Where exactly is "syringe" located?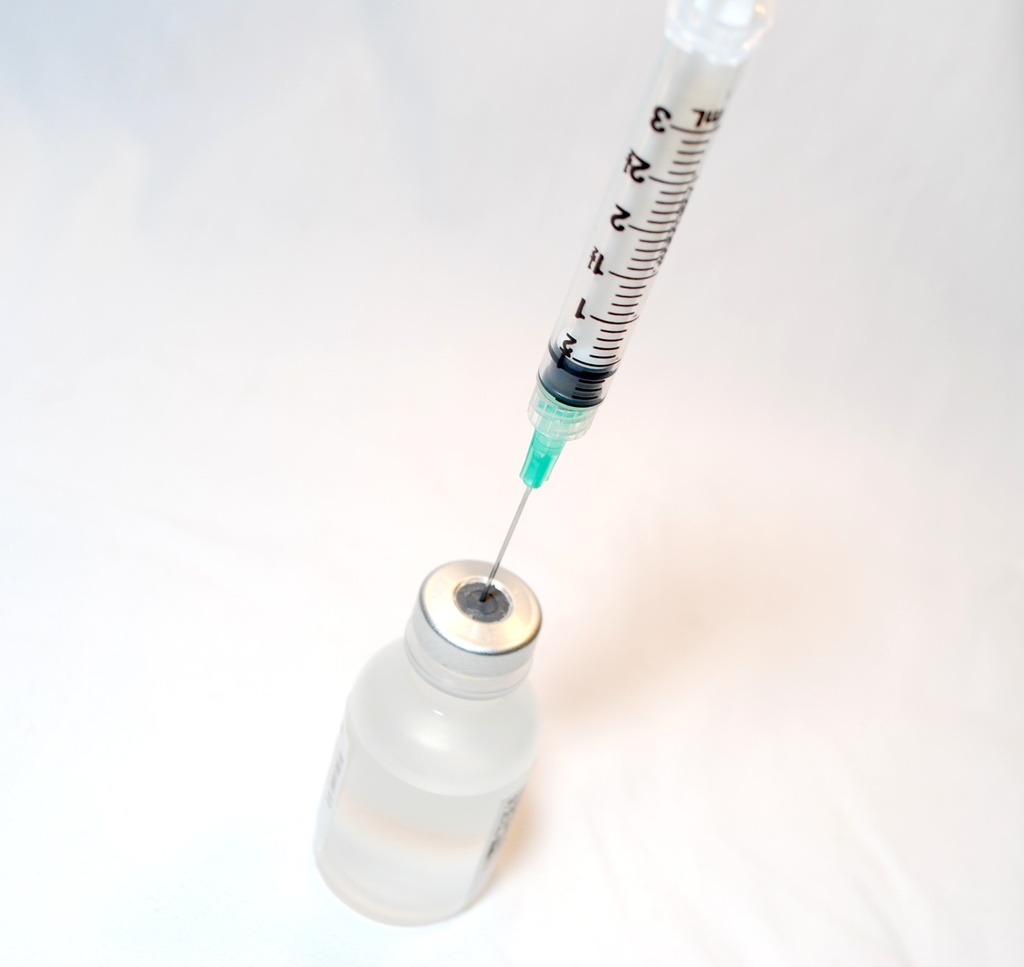
Its bounding box is box(486, 0, 776, 593).
